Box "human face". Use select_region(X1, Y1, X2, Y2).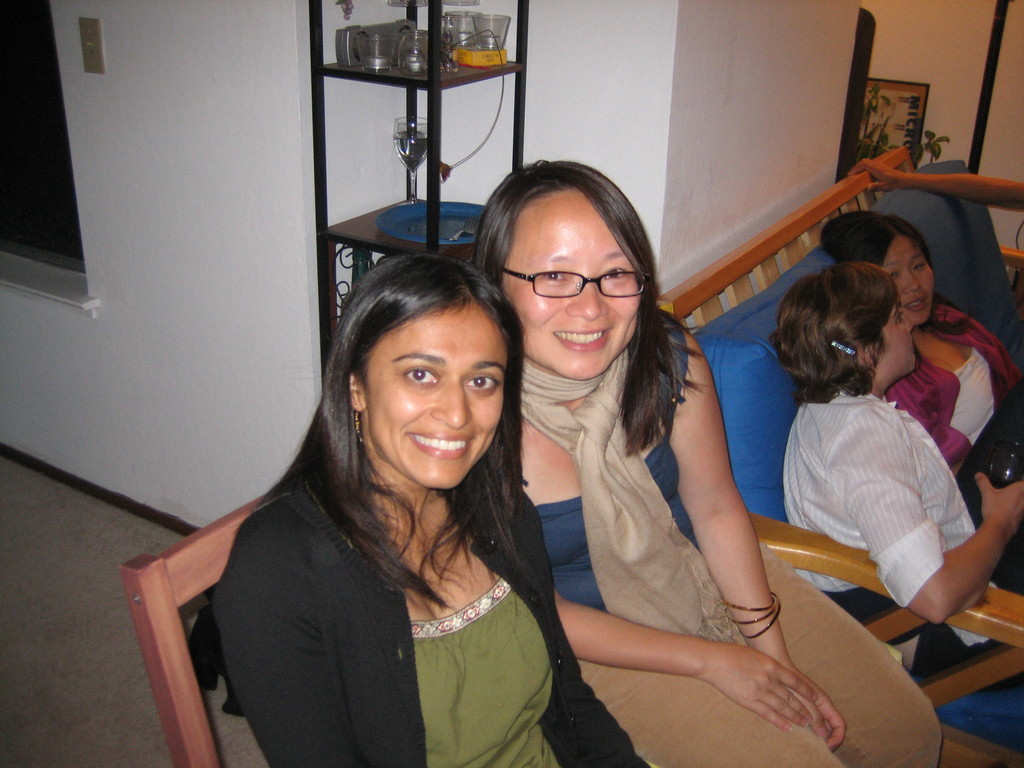
select_region(505, 193, 644, 376).
